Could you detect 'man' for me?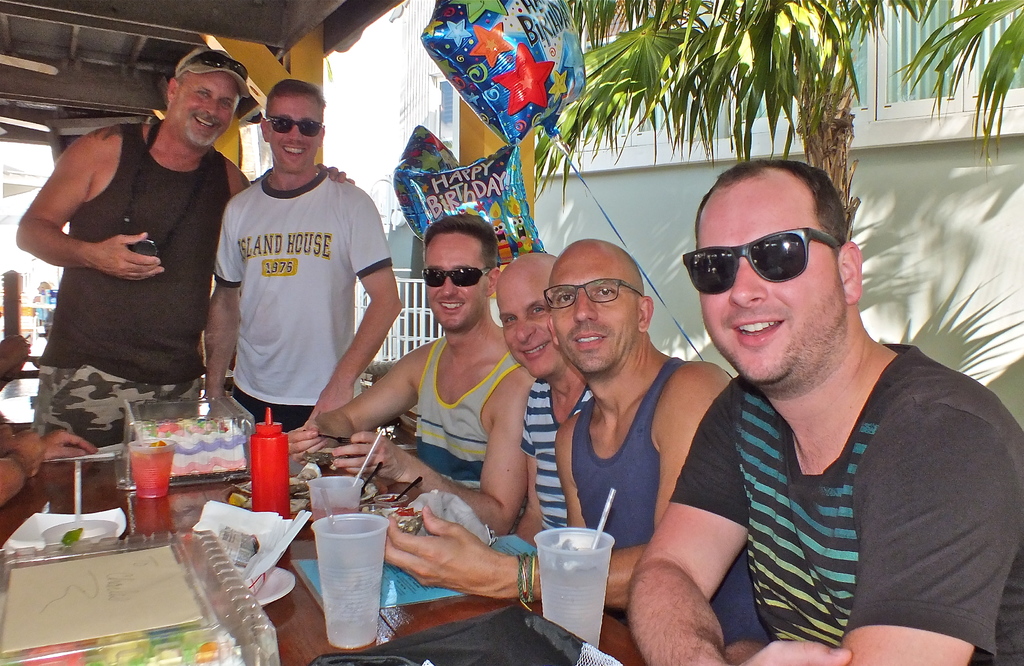
Detection result: (383,236,780,649).
